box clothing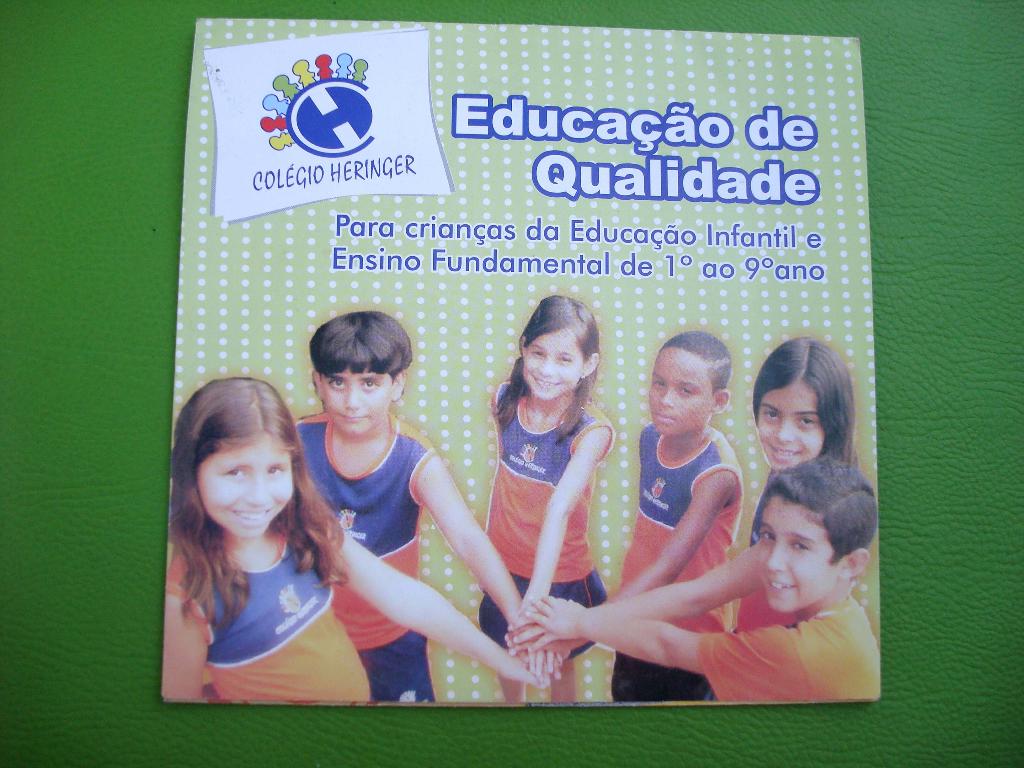
[608,410,739,715]
